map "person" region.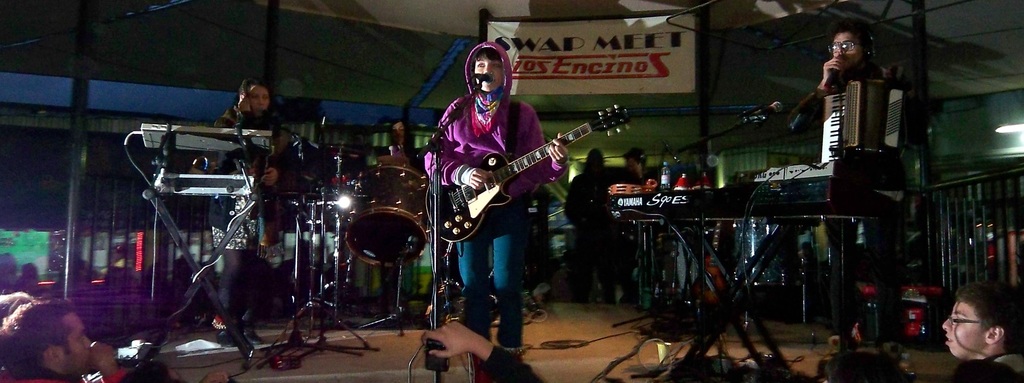
Mapped to rect(7, 298, 134, 382).
